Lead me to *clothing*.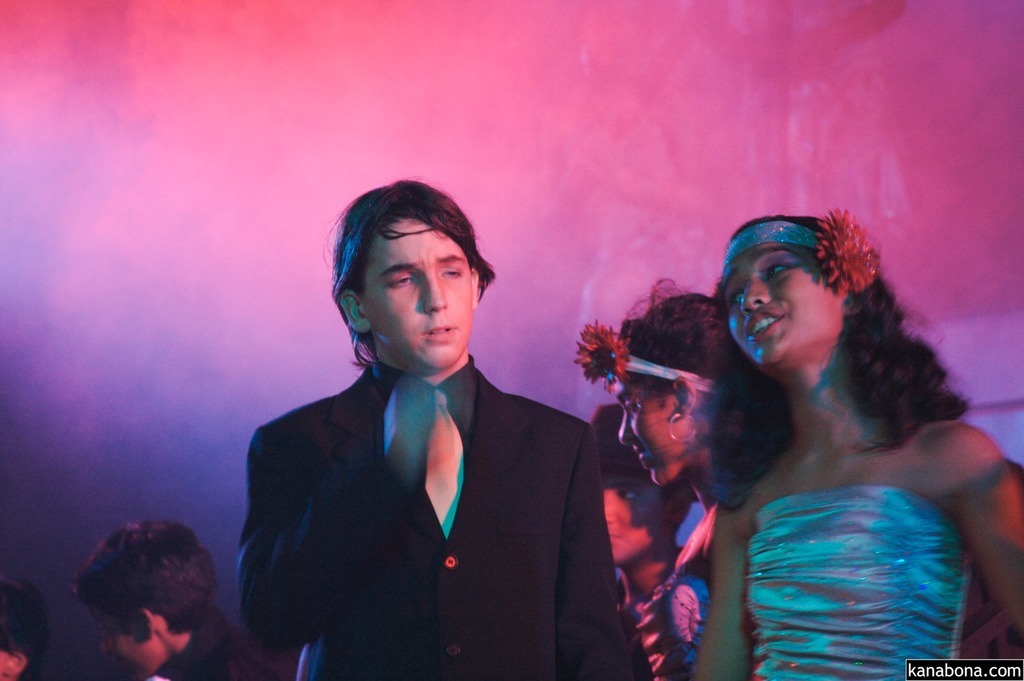
Lead to {"left": 745, "top": 490, "right": 966, "bottom": 680}.
